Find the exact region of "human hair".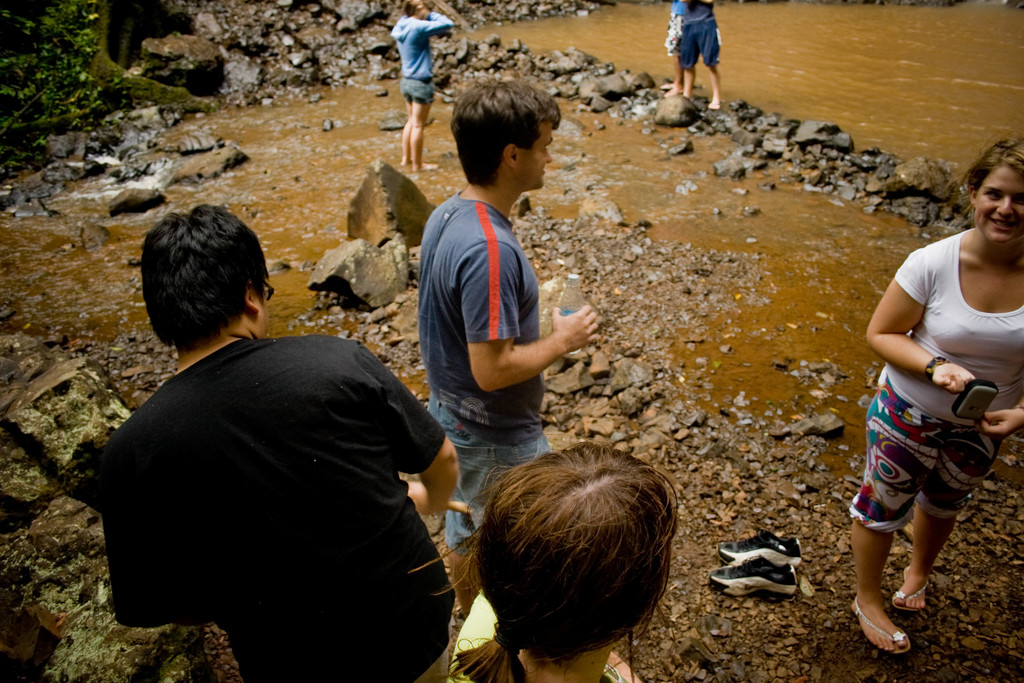
Exact region: locate(138, 199, 271, 349).
